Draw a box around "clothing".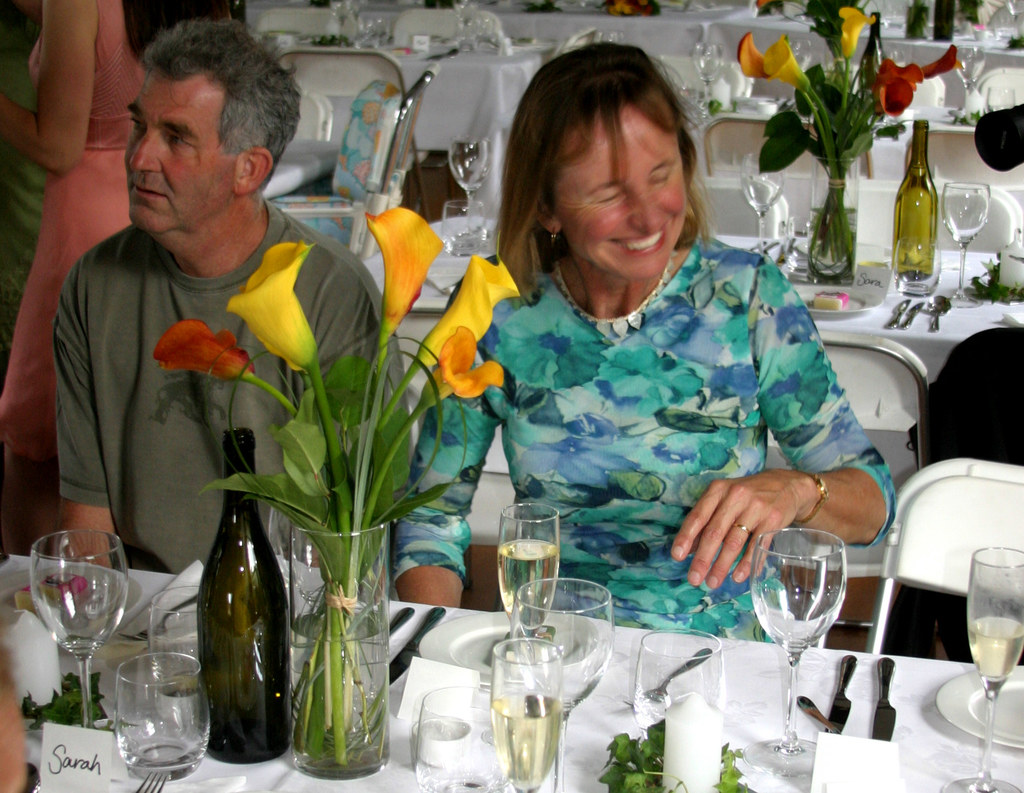
<region>60, 203, 410, 575</region>.
